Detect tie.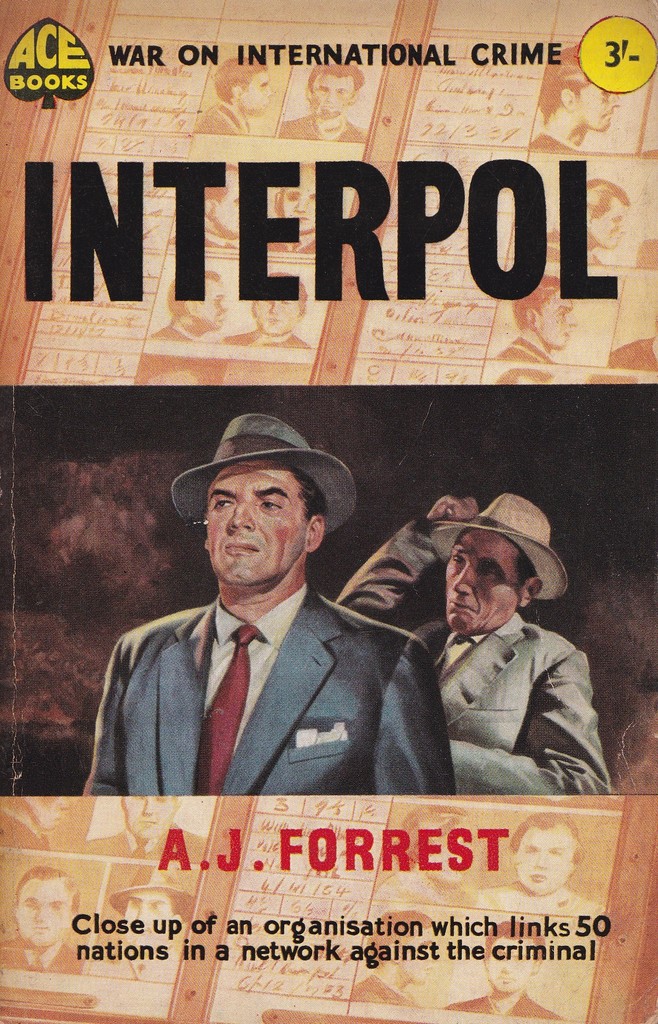
Detected at l=199, t=621, r=263, b=796.
